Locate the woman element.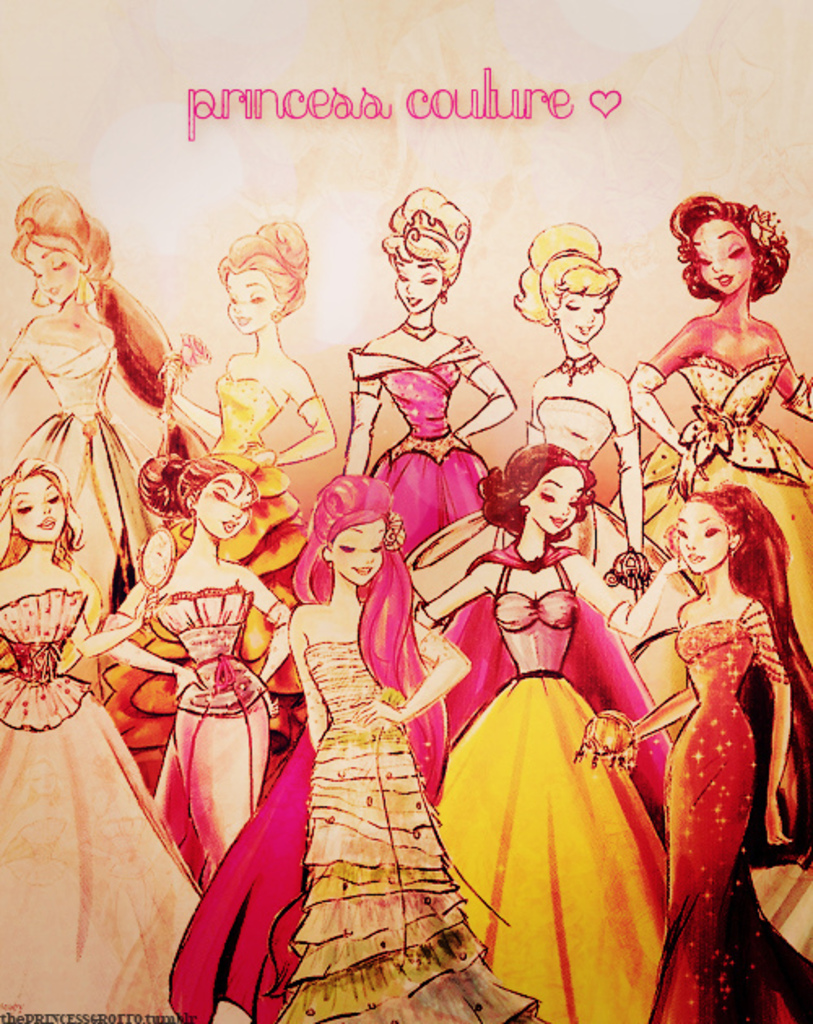
Element bbox: pyautogui.locateOnScreen(98, 216, 337, 798).
